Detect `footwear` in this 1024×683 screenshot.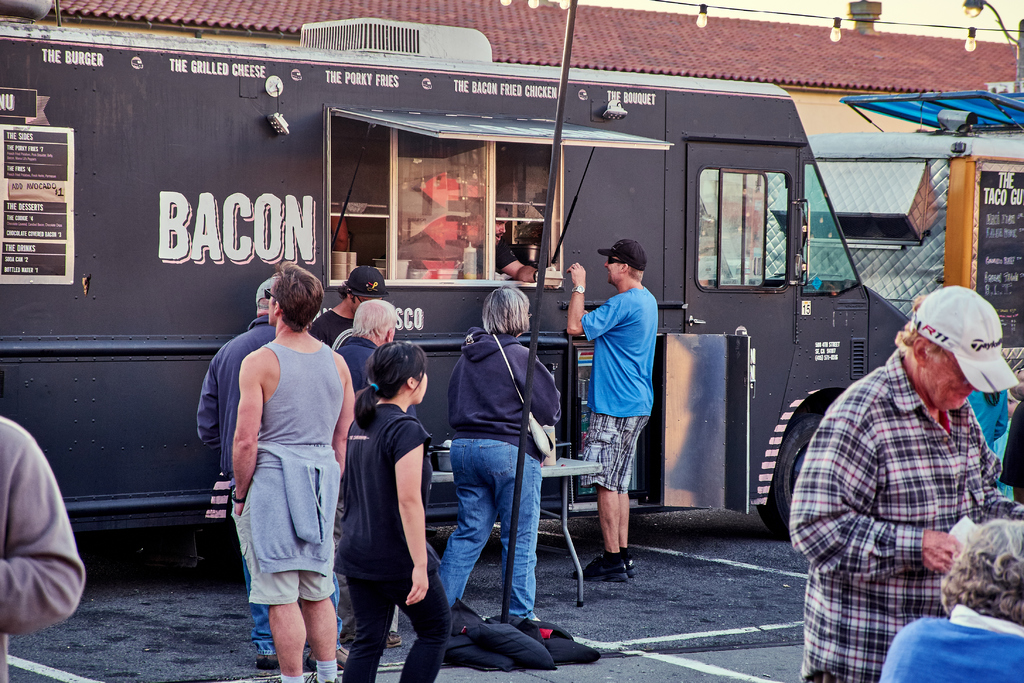
Detection: <bbox>306, 646, 349, 671</bbox>.
